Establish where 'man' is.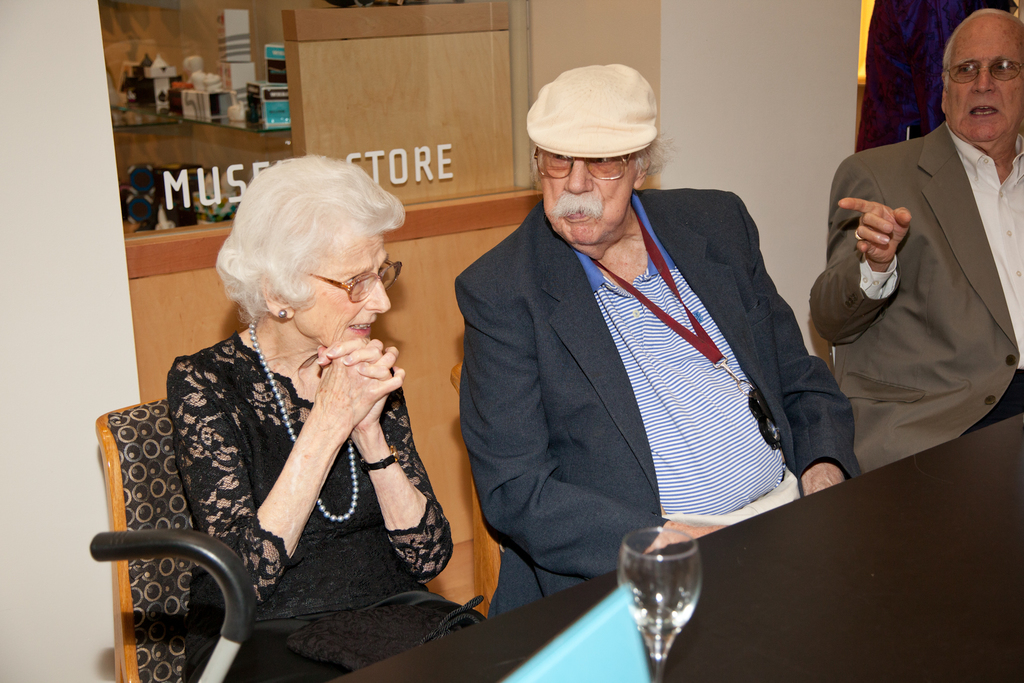
Established at region(452, 67, 863, 624).
